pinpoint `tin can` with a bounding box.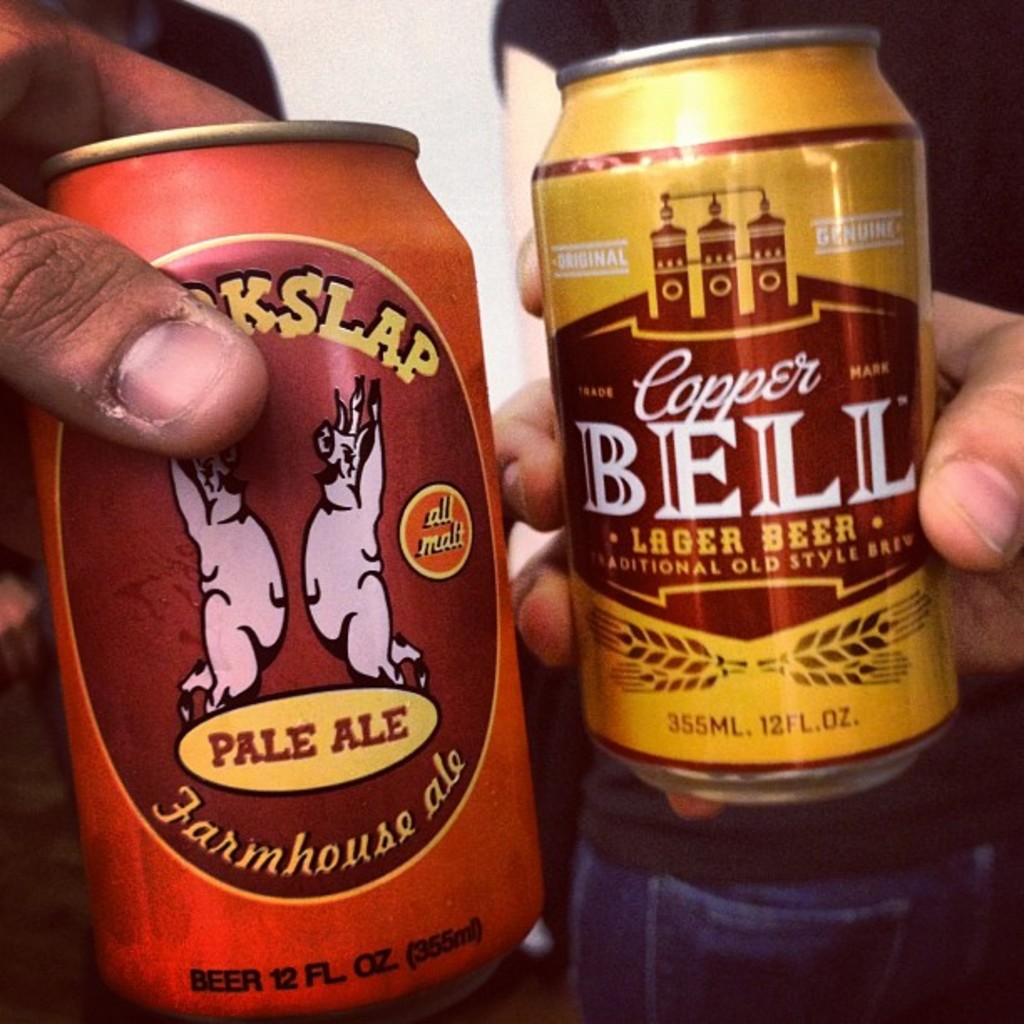
<box>517,32,937,837</box>.
